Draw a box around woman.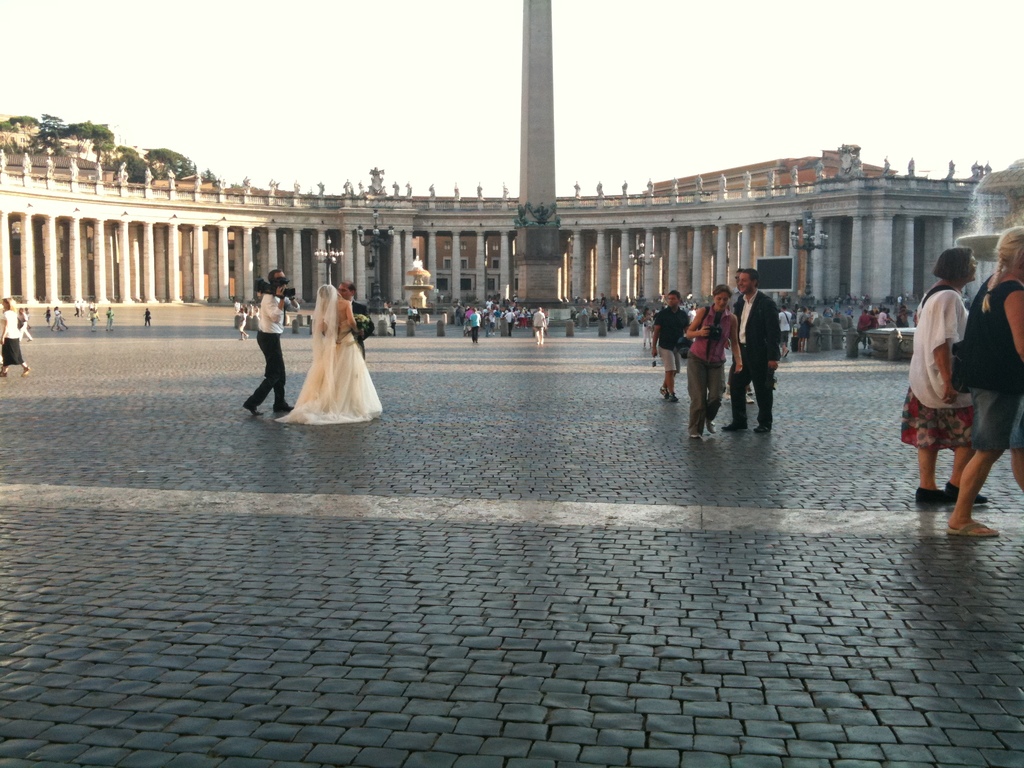
277:281:372:418.
